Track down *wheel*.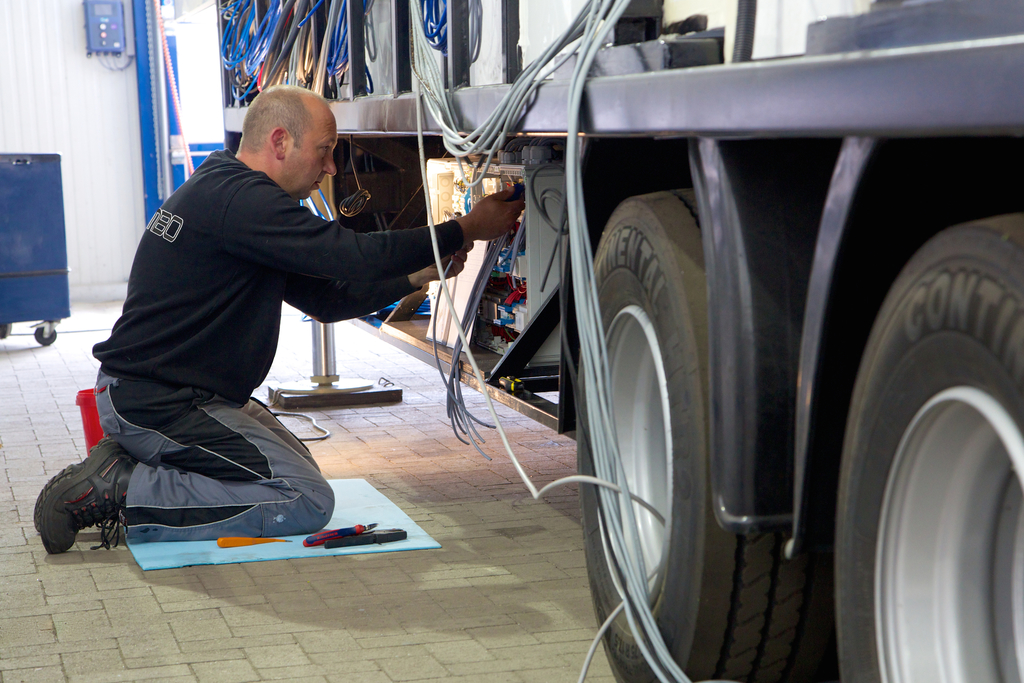
Tracked to [828, 222, 1023, 682].
